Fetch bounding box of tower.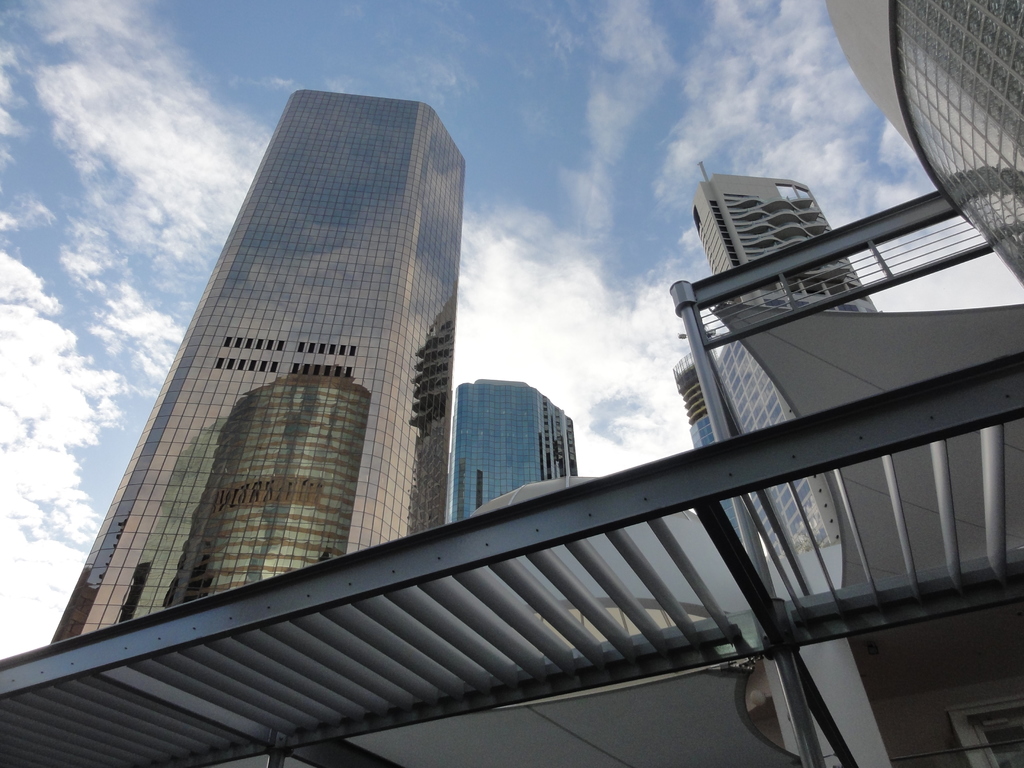
Bbox: left=444, top=376, right=579, bottom=528.
